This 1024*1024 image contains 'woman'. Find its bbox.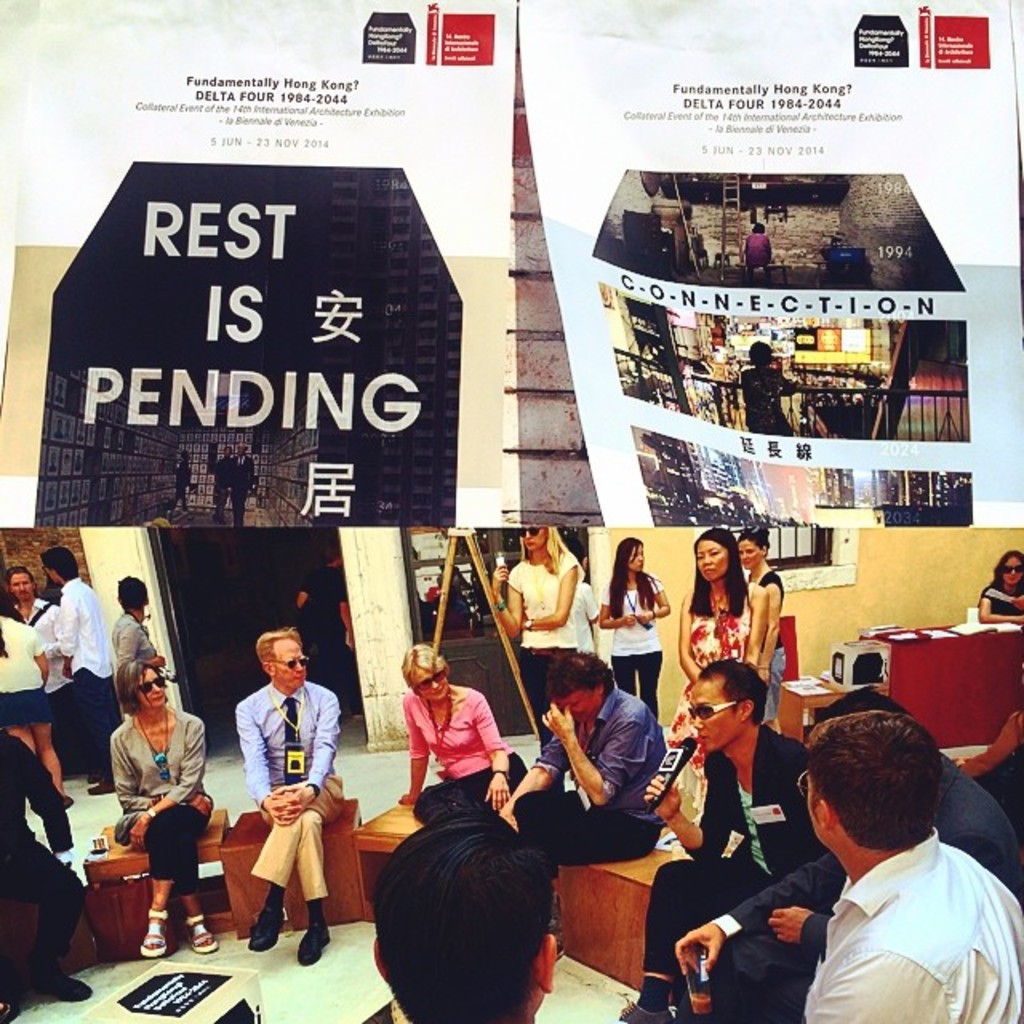
detection(976, 546, 1022, 622).
